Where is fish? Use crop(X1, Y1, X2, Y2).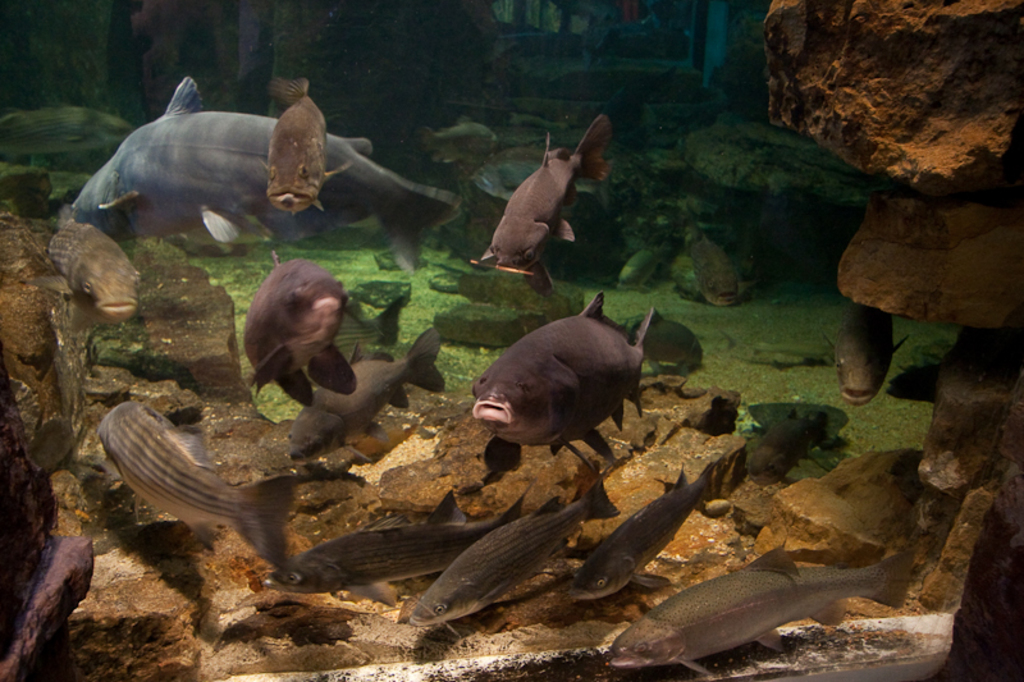
crop(813, 301, 906, 407).
